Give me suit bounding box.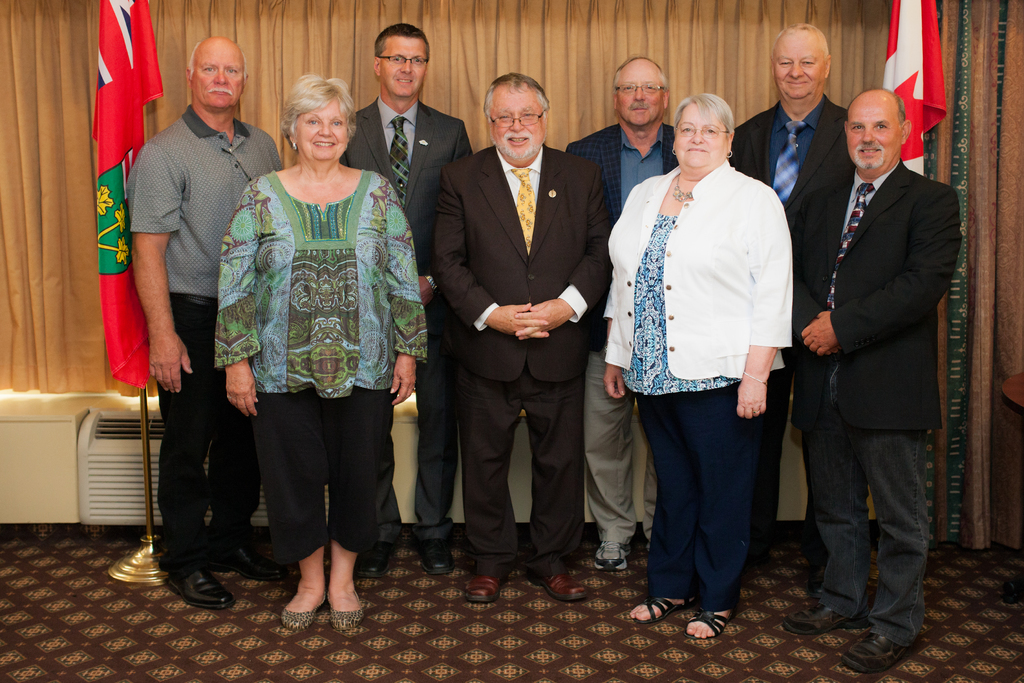
<box>731,91,855,560</box>.
